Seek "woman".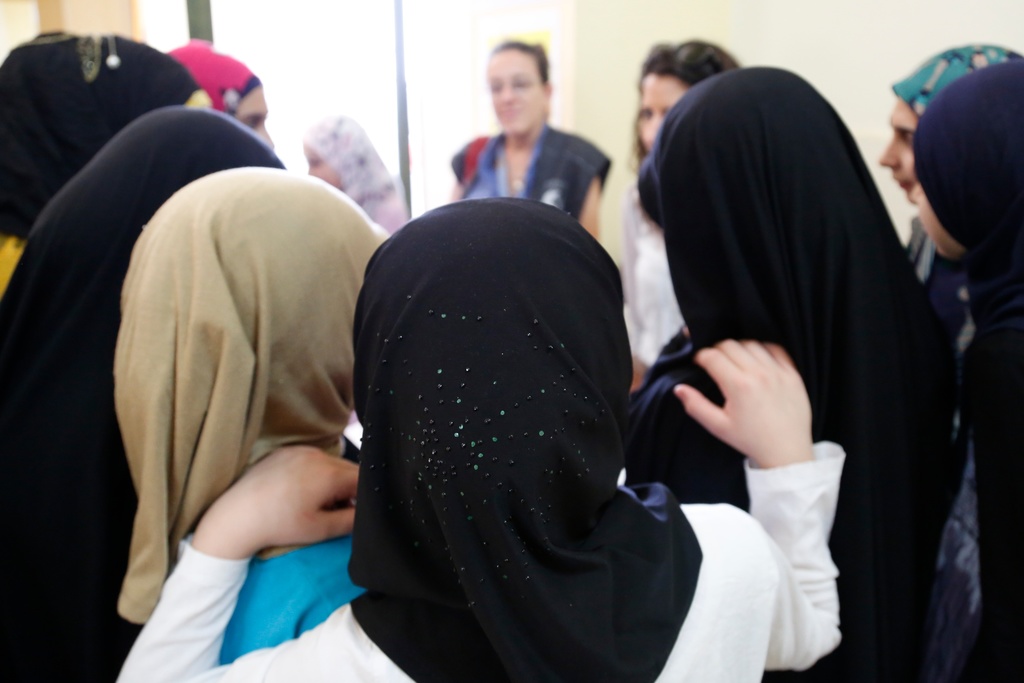
(116,174,840,682).
